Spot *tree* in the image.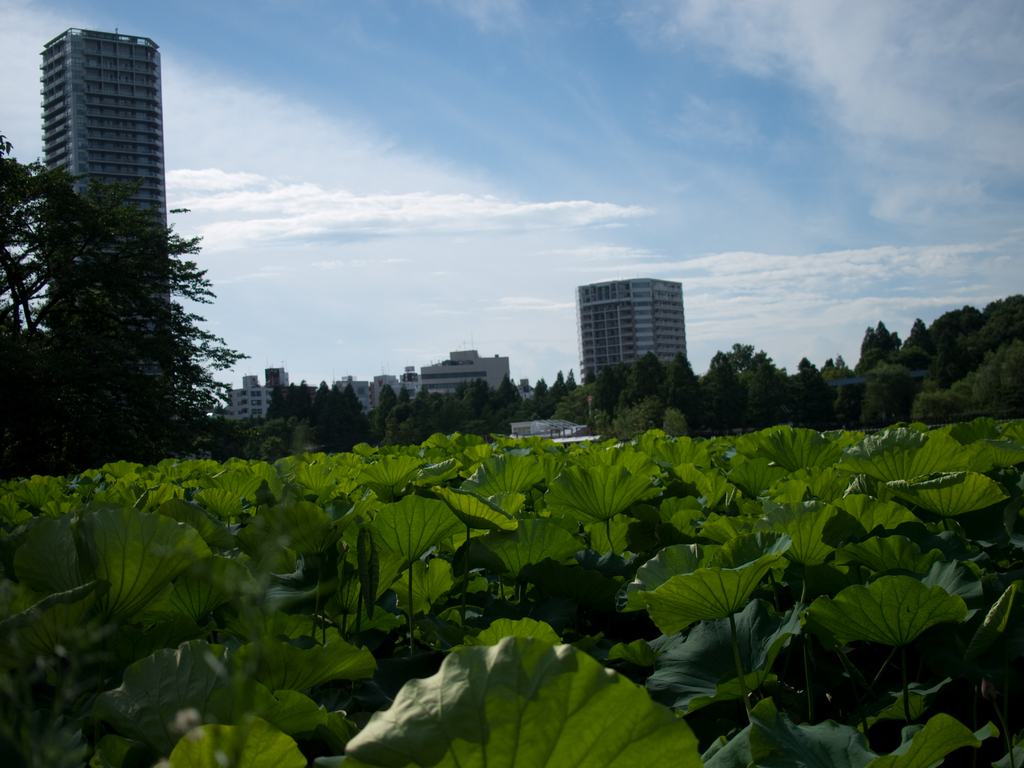
*tree* found at (421, 387, 461, 445).
